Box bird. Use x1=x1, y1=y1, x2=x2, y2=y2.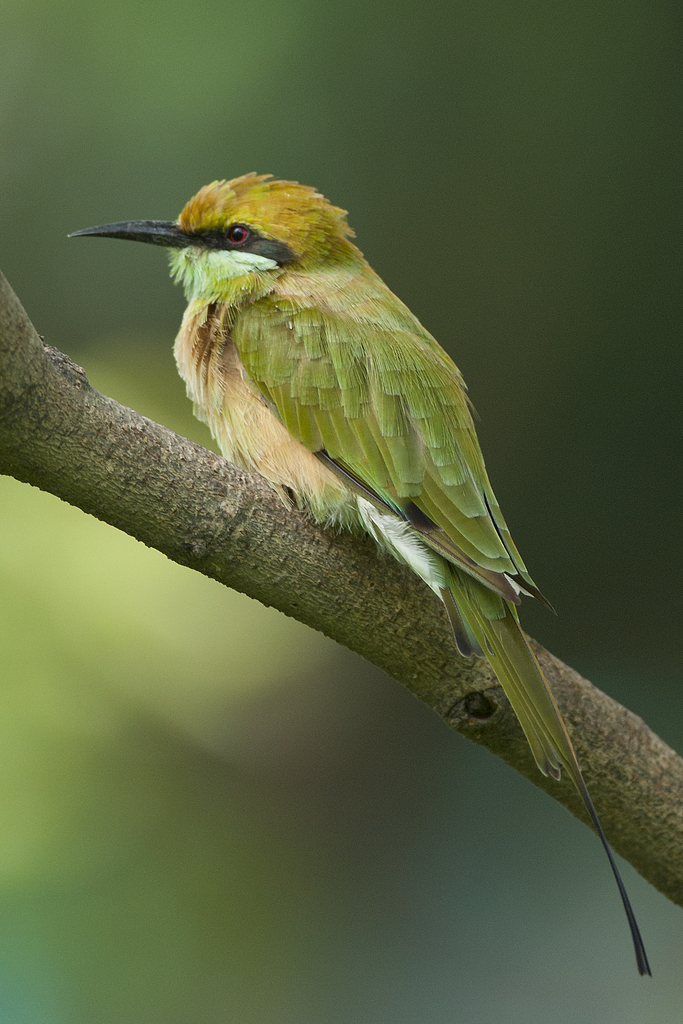
x1=74, y1=144, x2=617, y2=961.
